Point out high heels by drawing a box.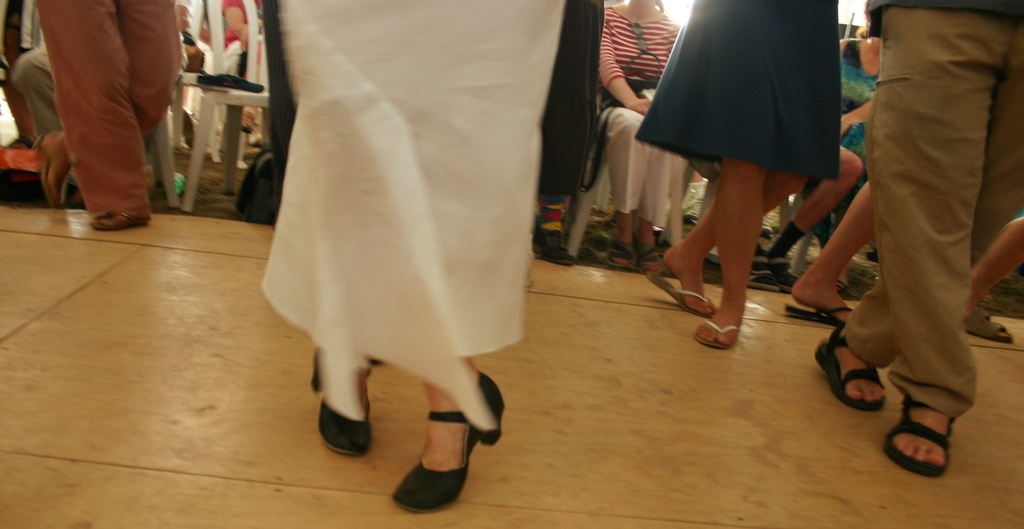
(307, 347, 375, 456).
